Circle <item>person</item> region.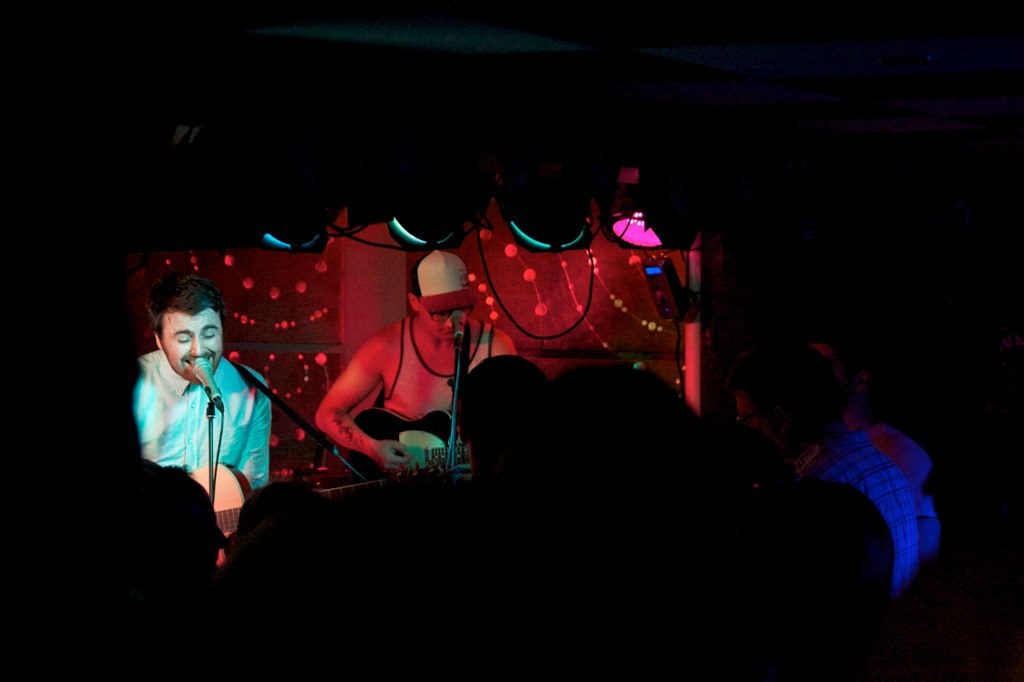
Region: (312,251,519,471).
